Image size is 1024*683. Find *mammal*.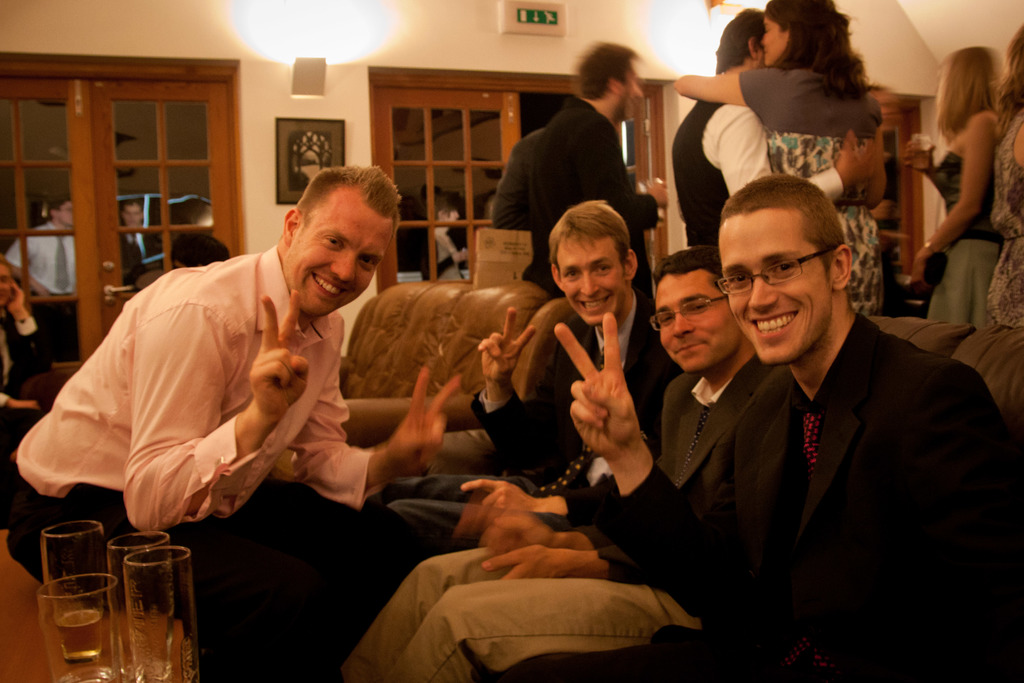
488:44:667:349.
